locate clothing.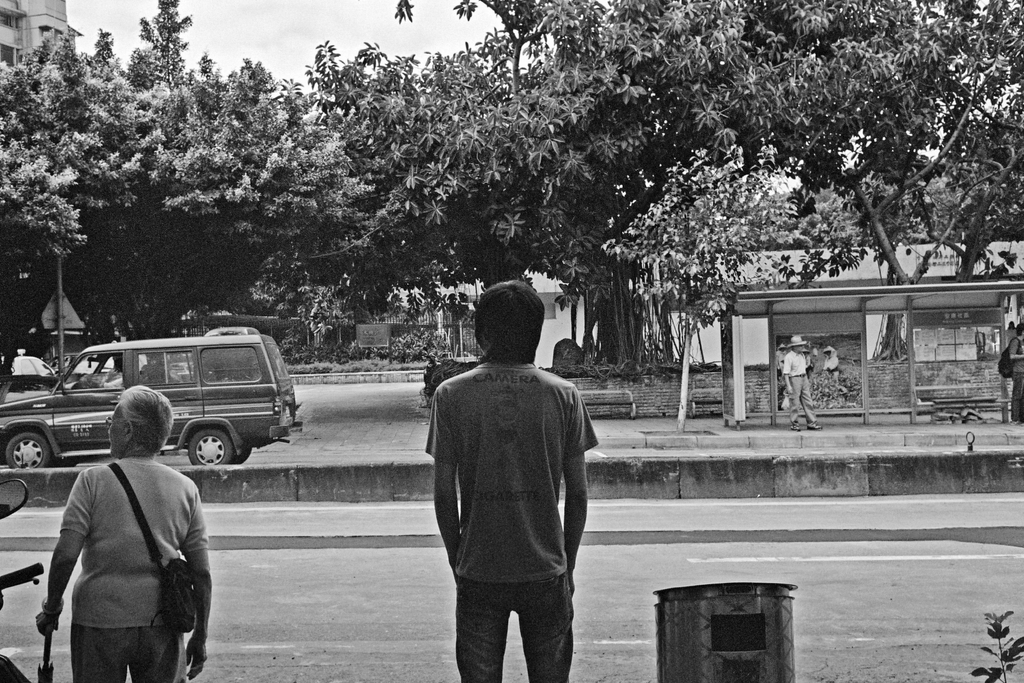
Bounding box: bbox=[825, 354, 841, 383].
